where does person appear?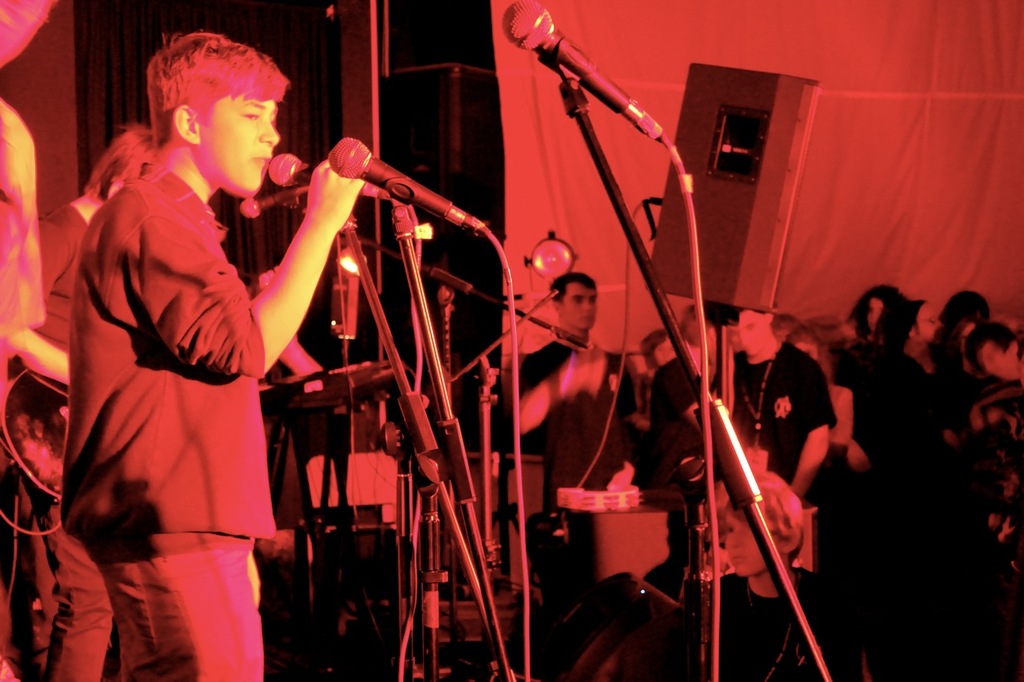
Appears at crop(518, 266, 644, 497).
